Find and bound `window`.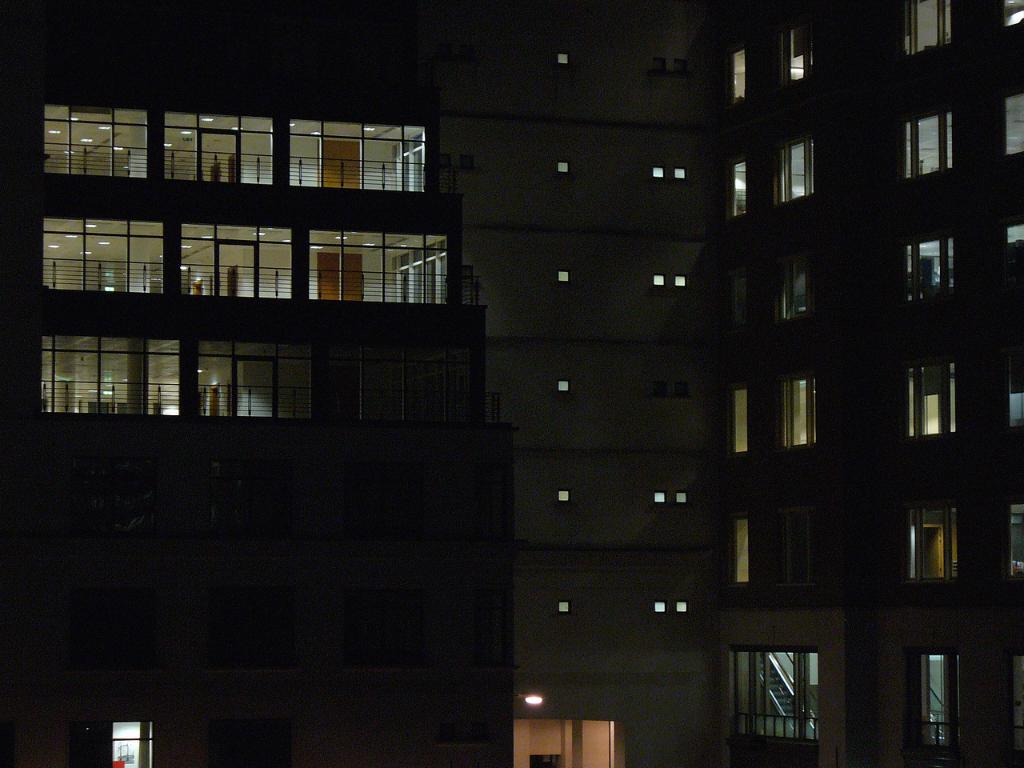
Bound: x1=160 y1=110 x2=274 y2=186.
